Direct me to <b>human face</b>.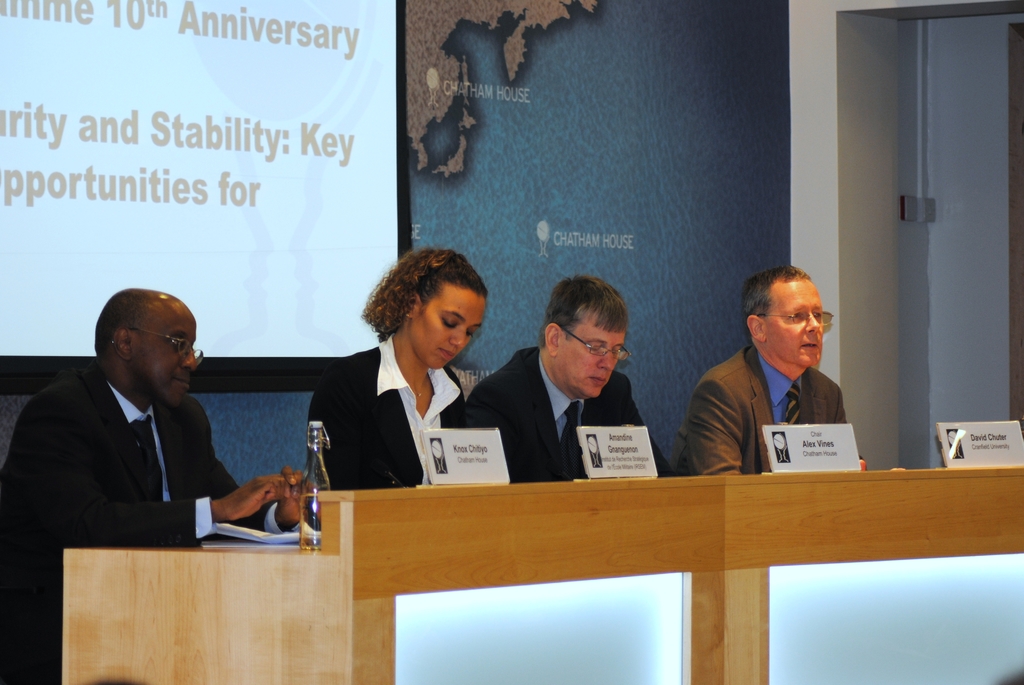
Direction: rect(762, 282, 833, 367).
